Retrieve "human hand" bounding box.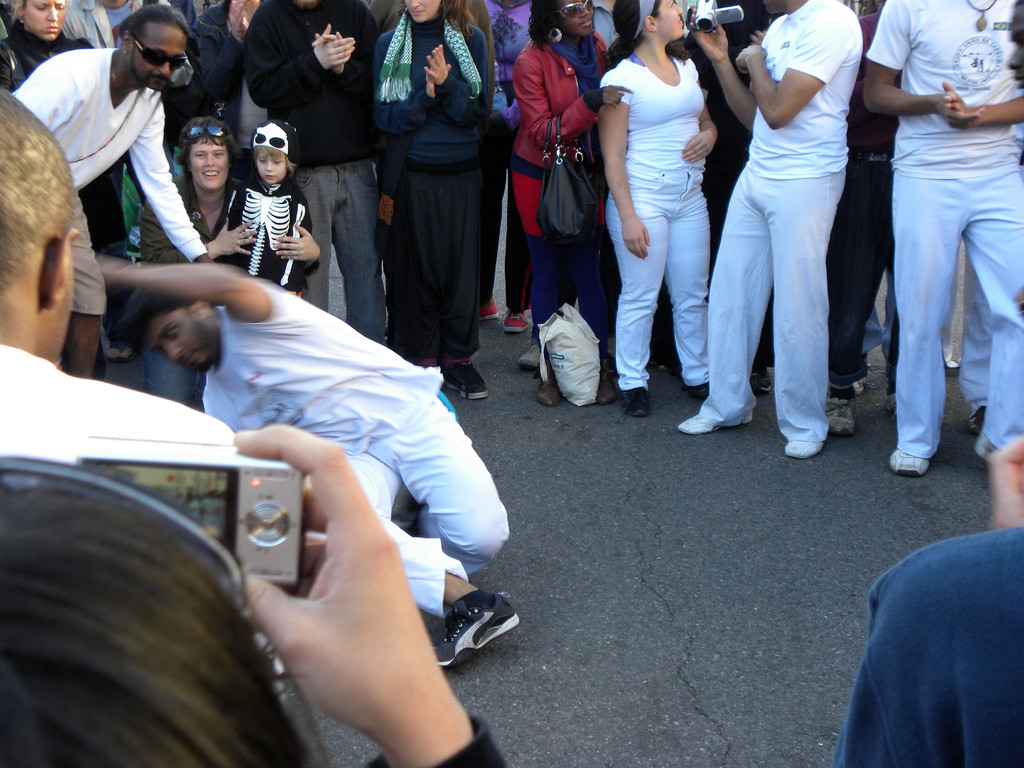
Bounding box: locate(748, 28, 768, 44).
